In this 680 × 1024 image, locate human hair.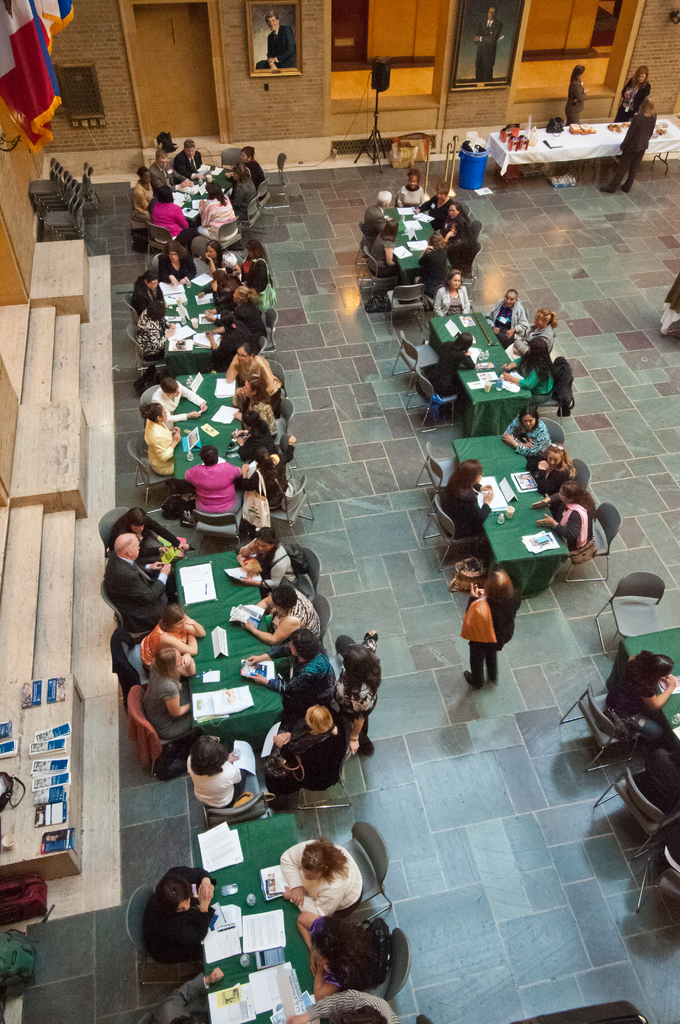
Bounding box: 134 271 157 286.
